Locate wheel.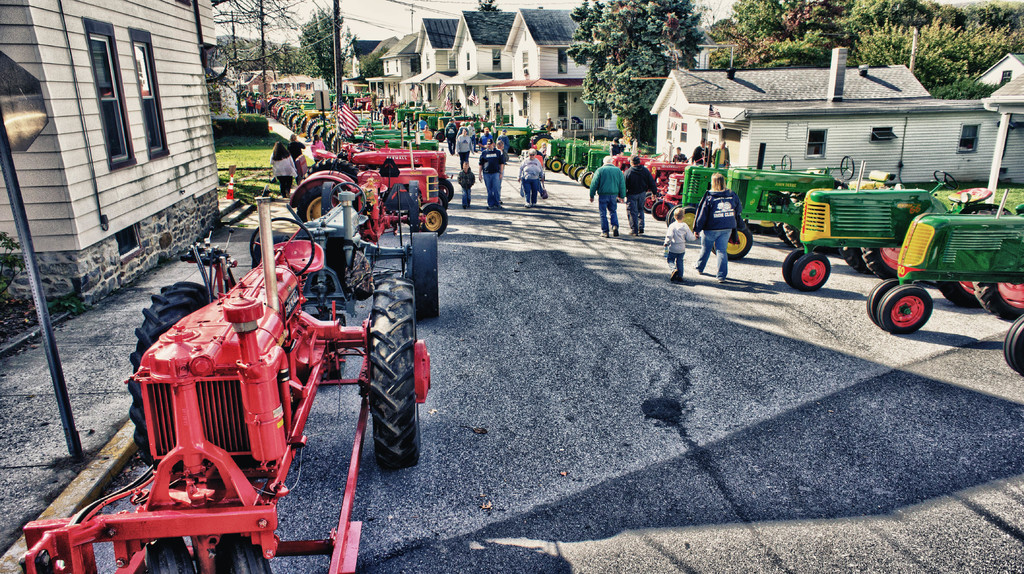
Bounding box: 781:249:802:282.
